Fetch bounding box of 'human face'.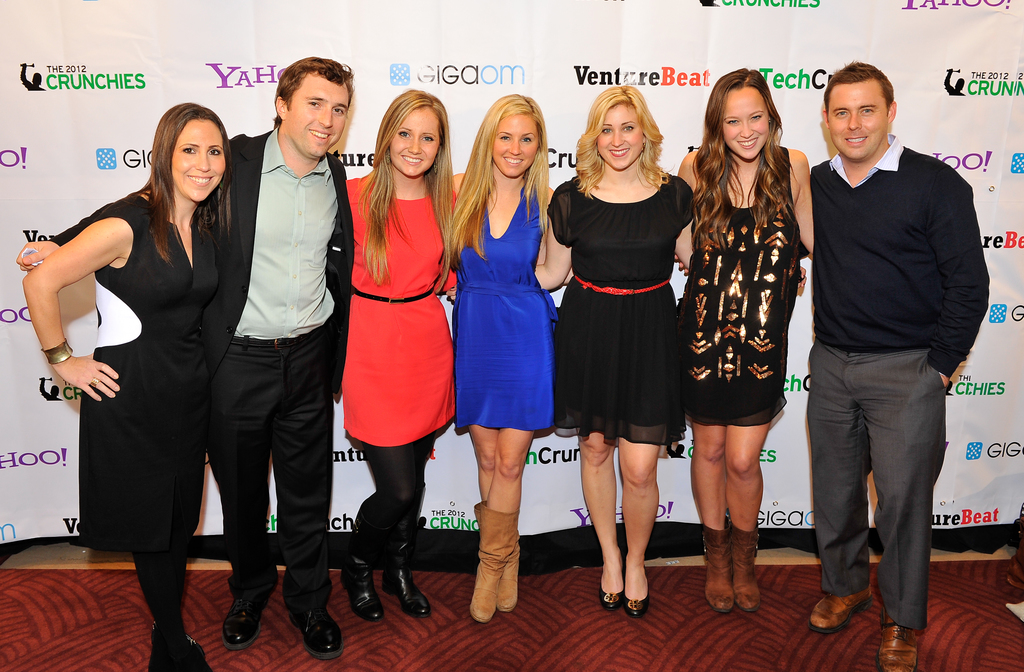
Bbox: [829,79,886,161].
